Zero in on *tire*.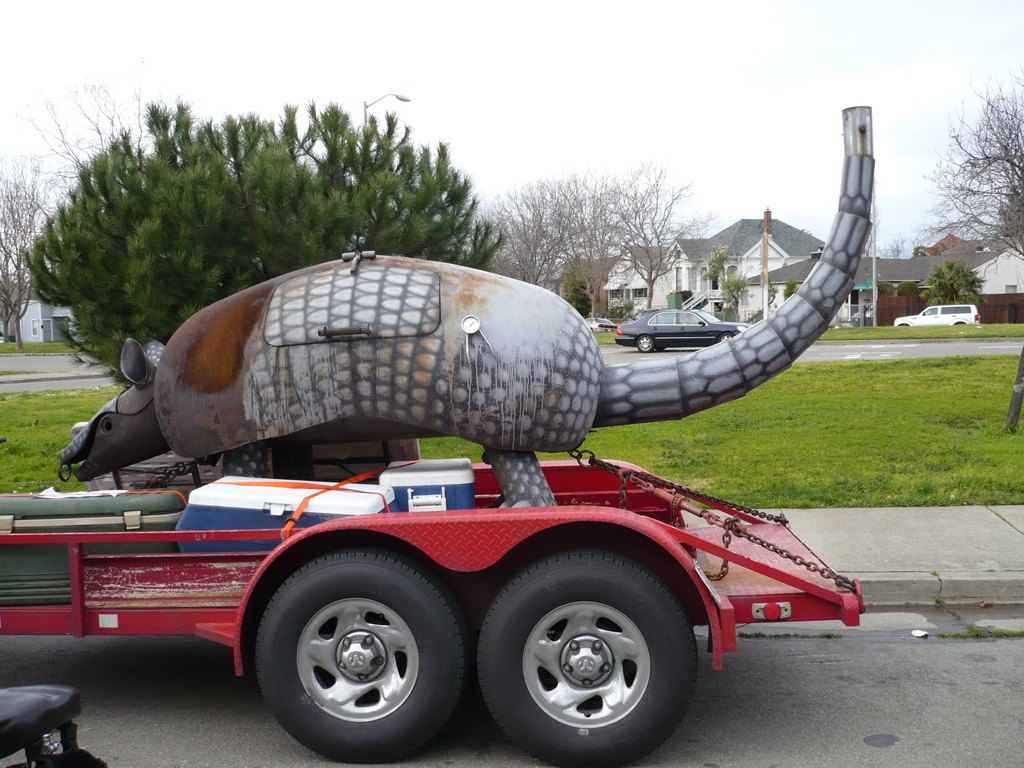
Zeroed in: [476, 550, 701, 767].
